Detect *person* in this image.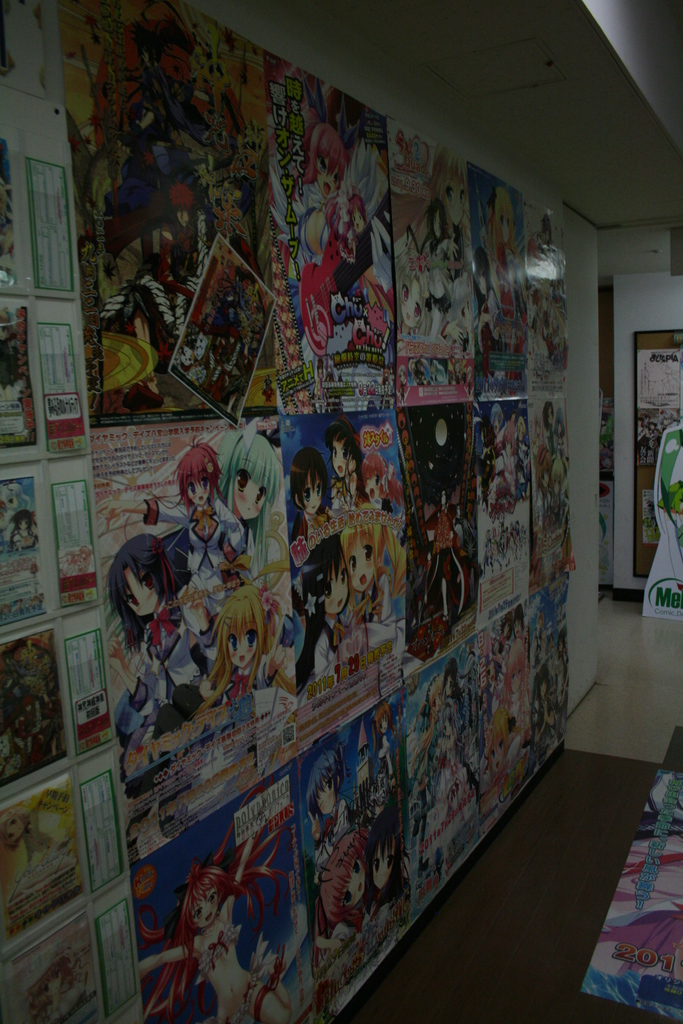
Detection: bbox=(218, 434, 286, 582).
